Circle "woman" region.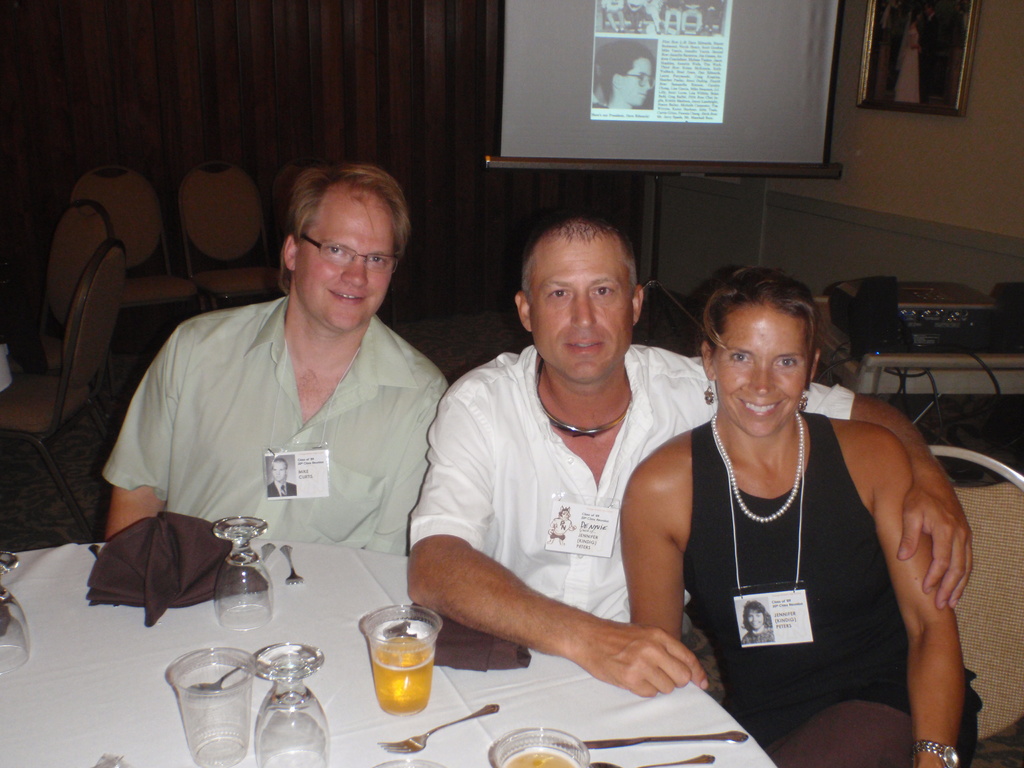
Region: {"left": 616, "top": 257, "right": 993, "bottom": 767}.
